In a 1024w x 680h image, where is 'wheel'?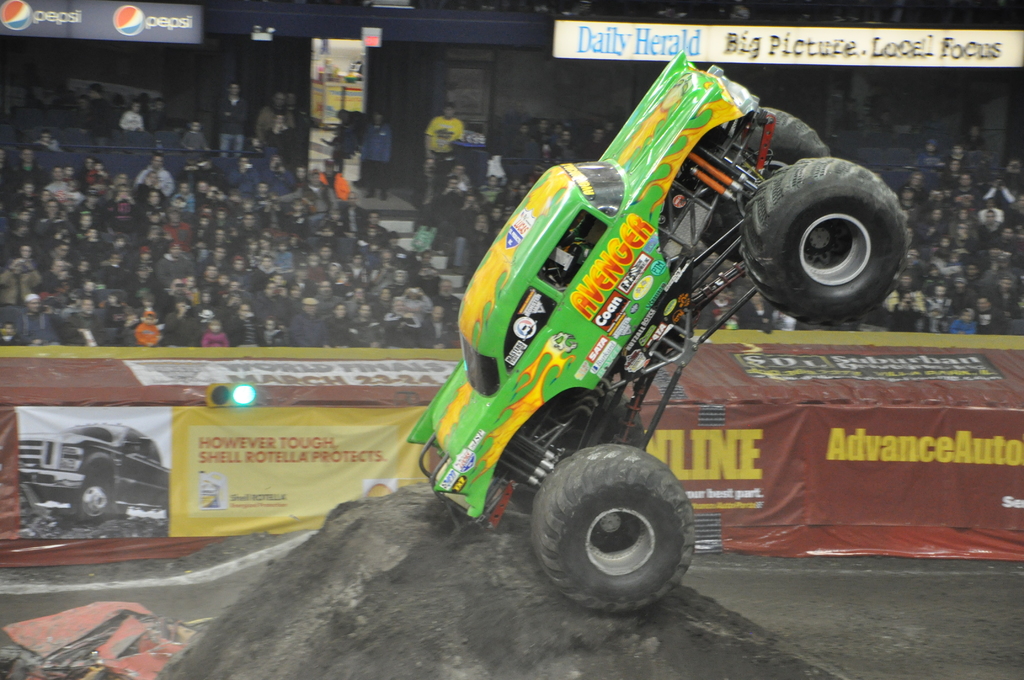
696, 110, 832, 264.
